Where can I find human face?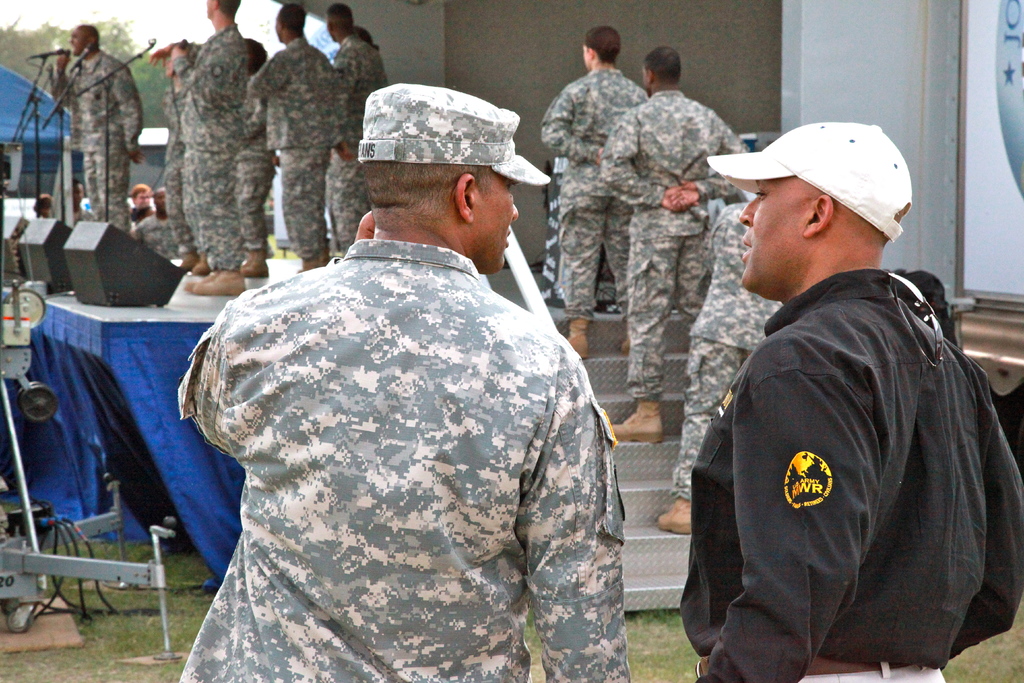
You can find it at 204 0 221 22.
